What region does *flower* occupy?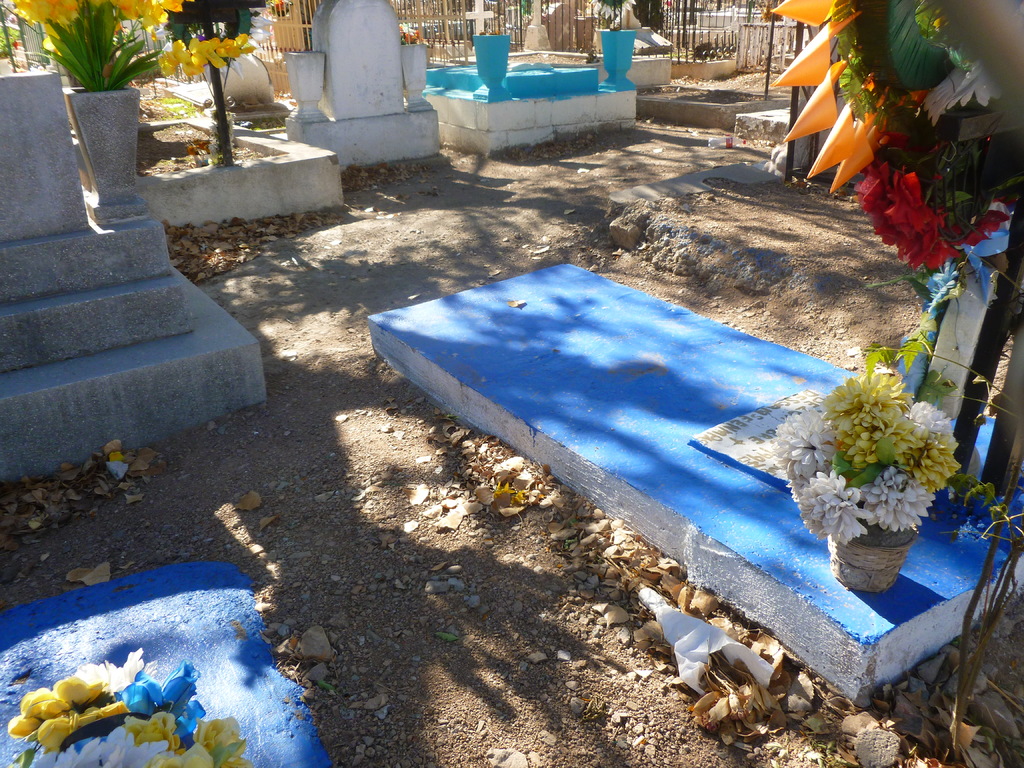
box=[595, 0, 635, 19].
